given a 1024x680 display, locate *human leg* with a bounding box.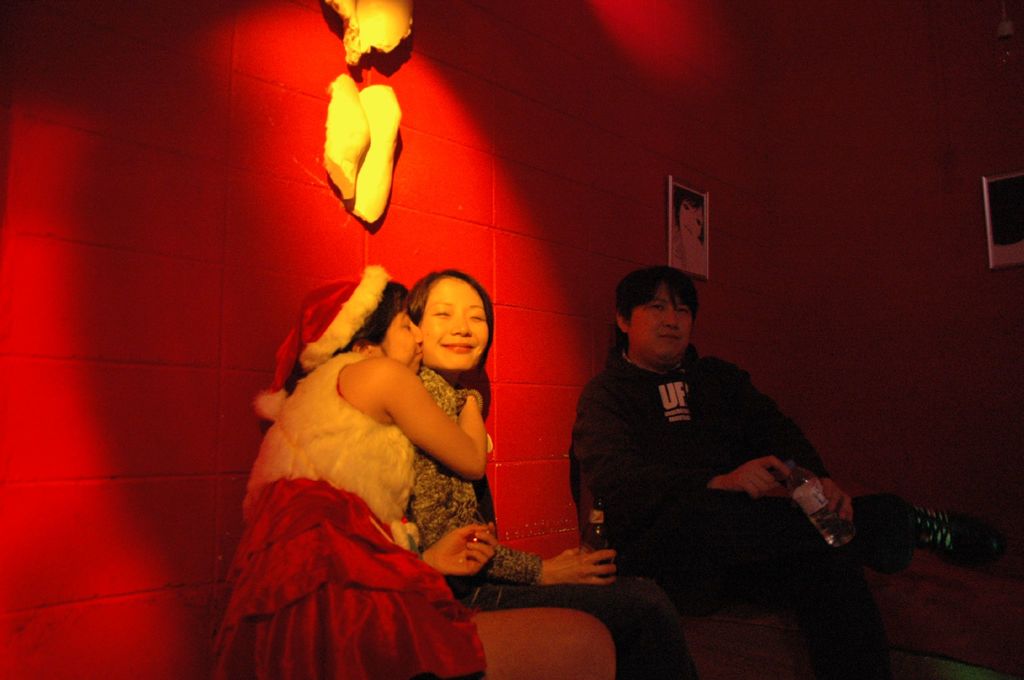
Located: rect(451, 578, 698, 679).
